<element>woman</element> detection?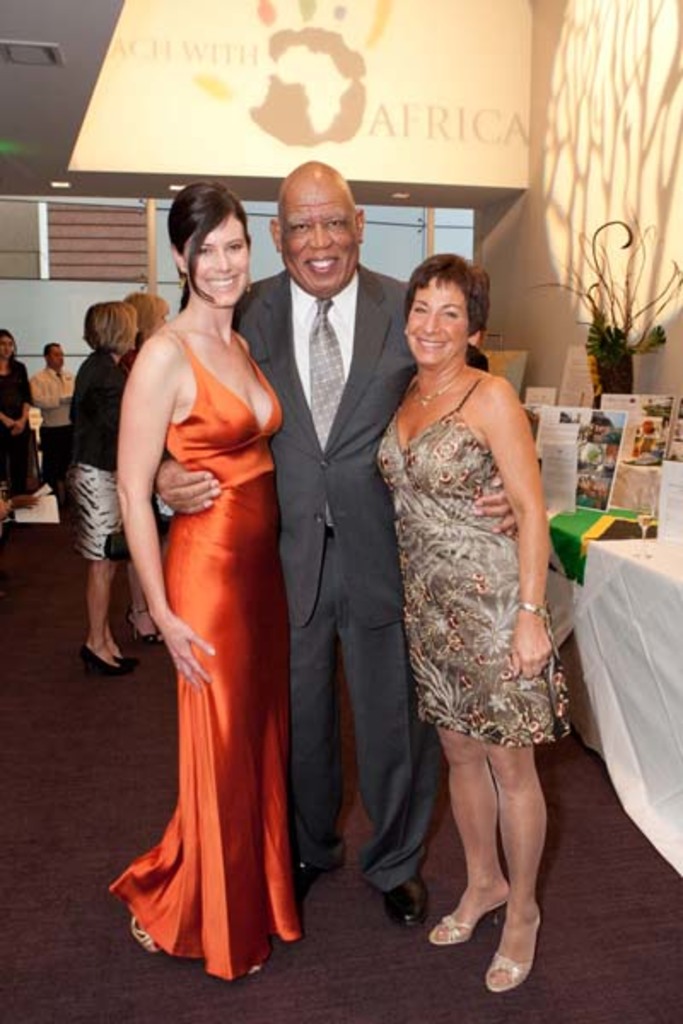
(x1=73, y1=302, x2=142, y2=672)
